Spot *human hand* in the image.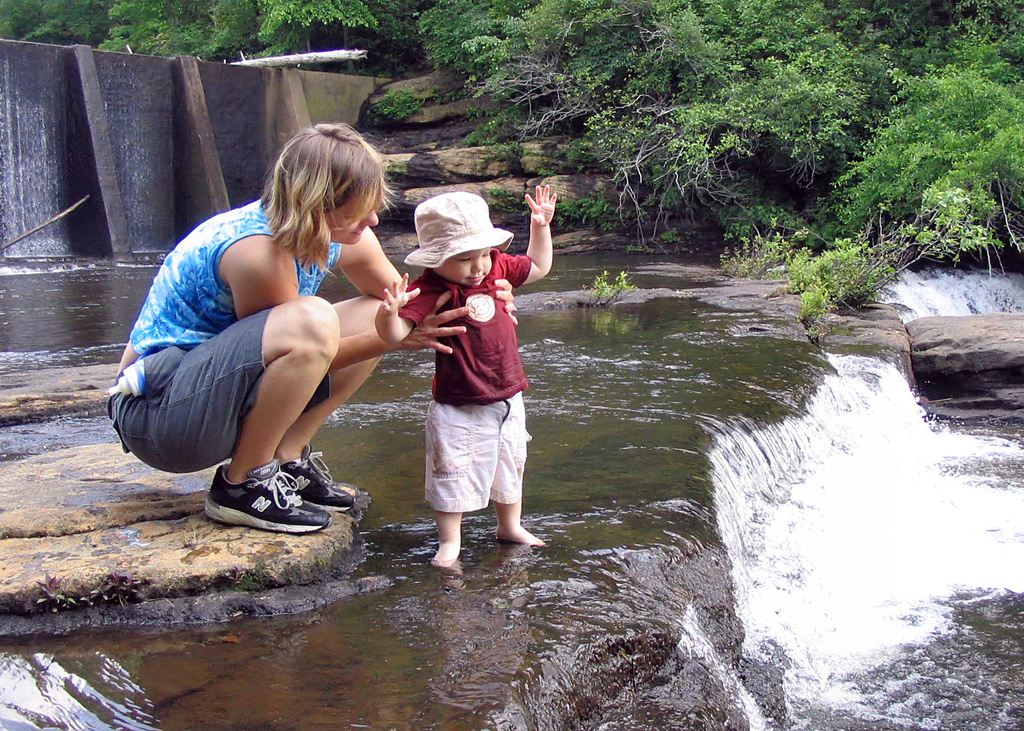
*human hand* found at box(525, 185, 557, 225).
